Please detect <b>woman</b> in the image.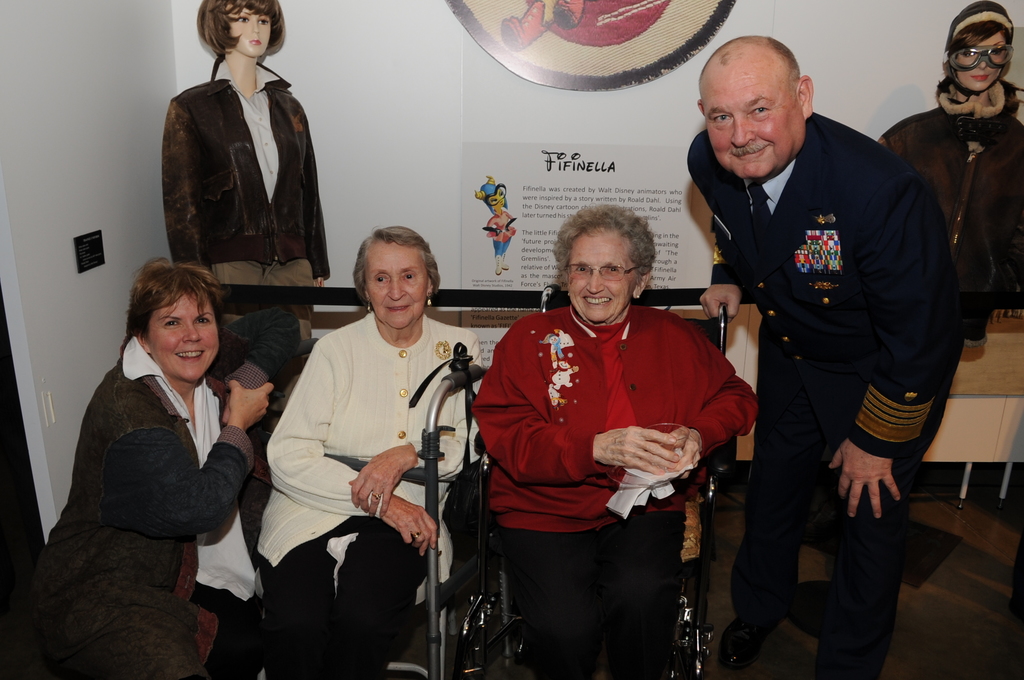
box(473, 204, 762, 679).
